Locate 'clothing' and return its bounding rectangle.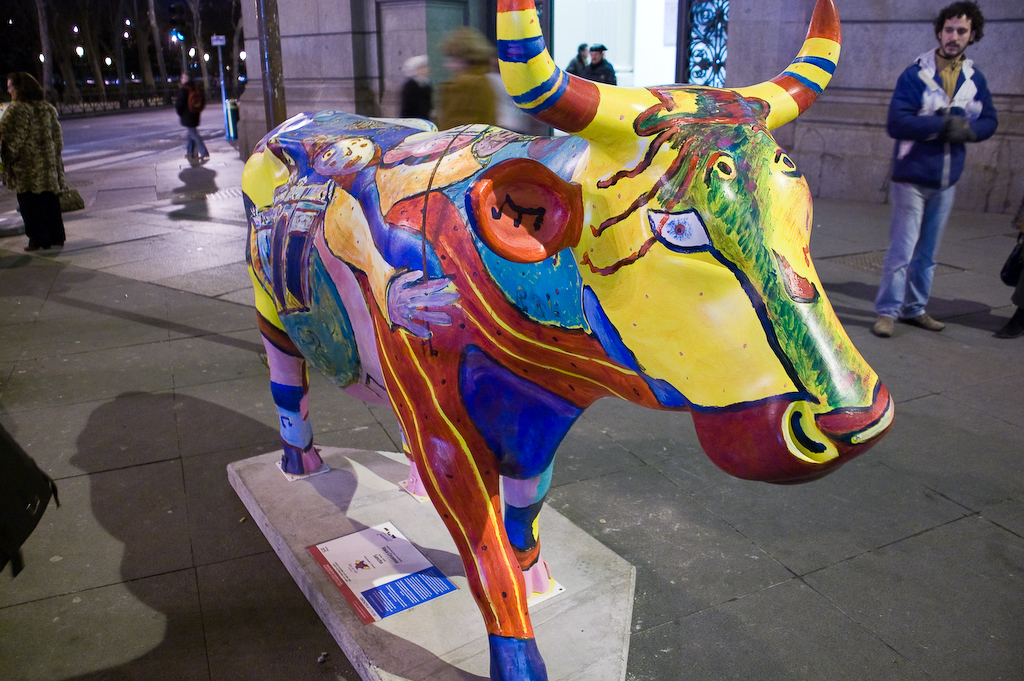
rect(0, 101, 71, 248).
